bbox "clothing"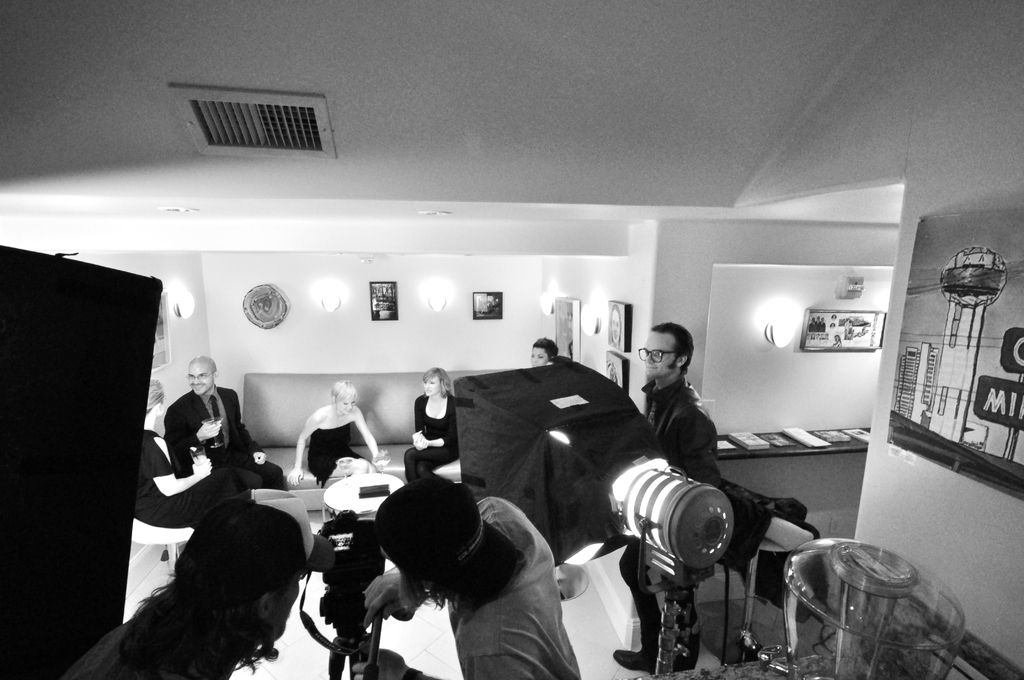
locate(61, 593, 241, 679)
